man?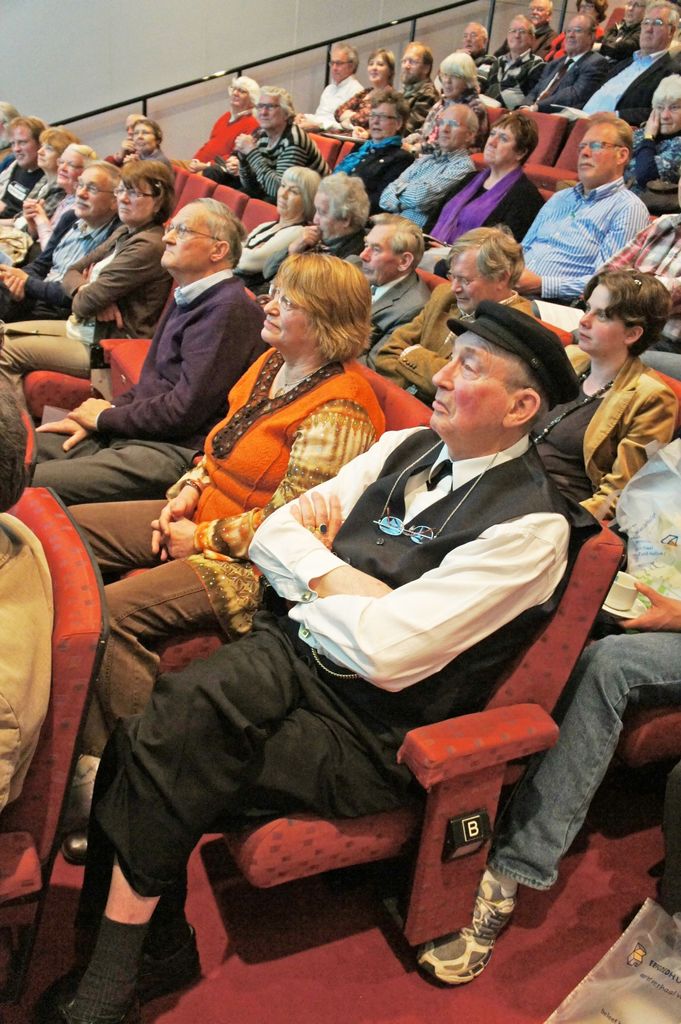
345 209 438 357
